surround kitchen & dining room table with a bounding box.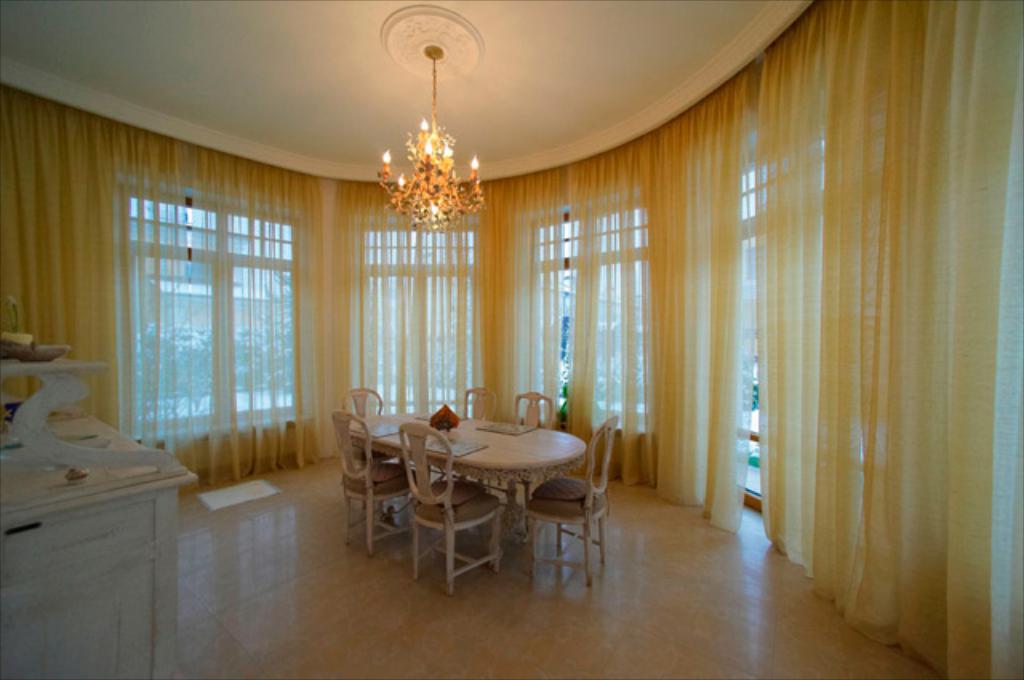
locate(338, 392, 658, 578).
